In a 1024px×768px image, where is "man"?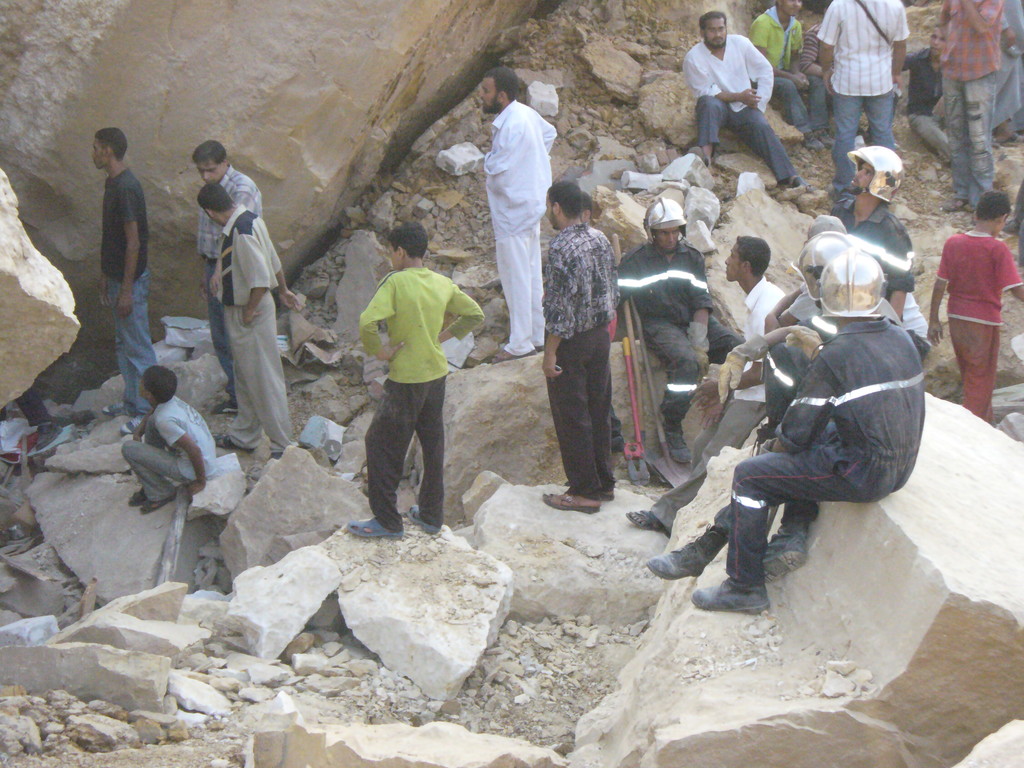
{"x1": 829, "y1": 147, "x2": 912, "y2": 325}.
